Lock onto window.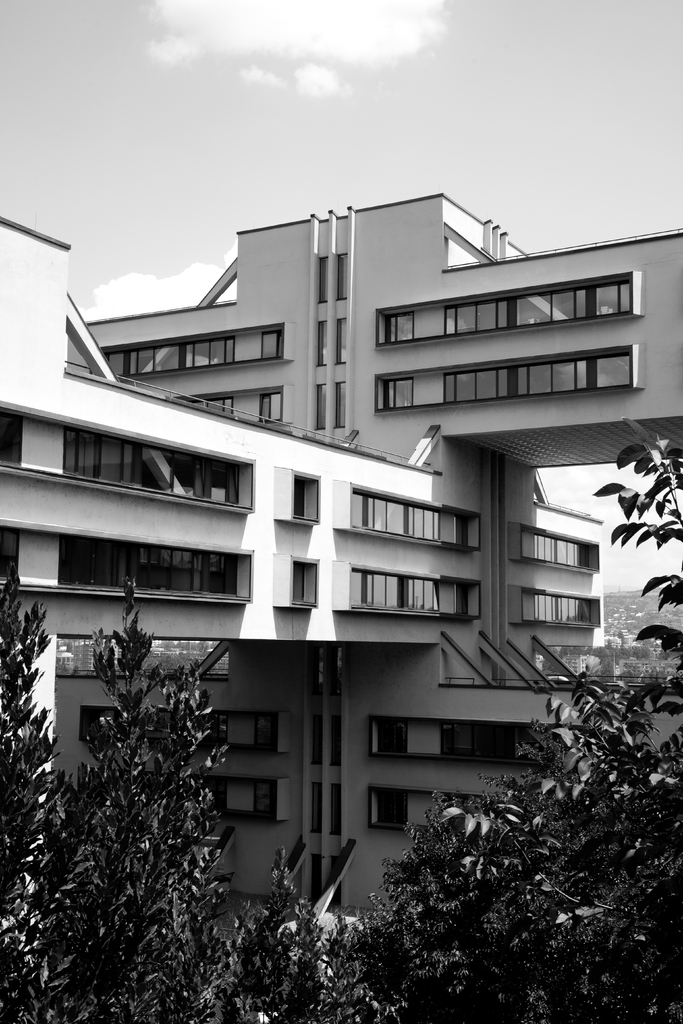
Locked: {"x1": 283, "y1": 468, "x2": 318, "y2": 522}.
